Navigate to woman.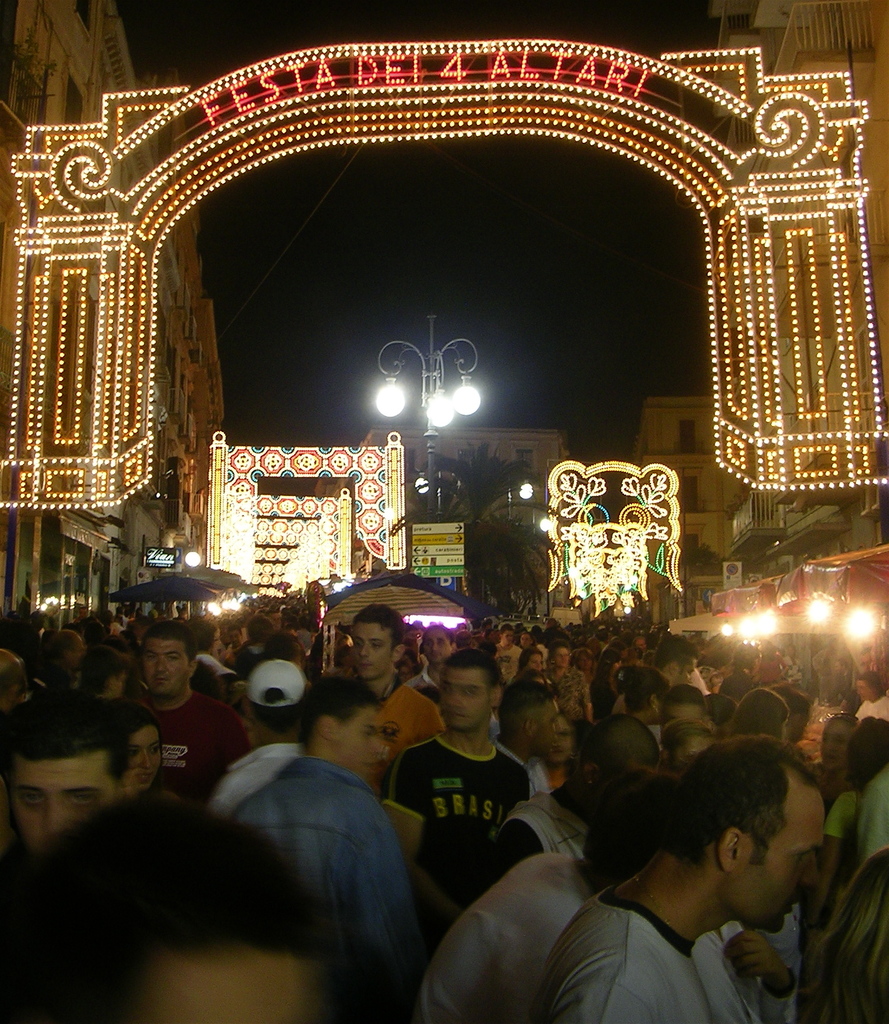
Navigation target: {"left": 813, "top": 703, "right": 860, "bottom": 802}.
